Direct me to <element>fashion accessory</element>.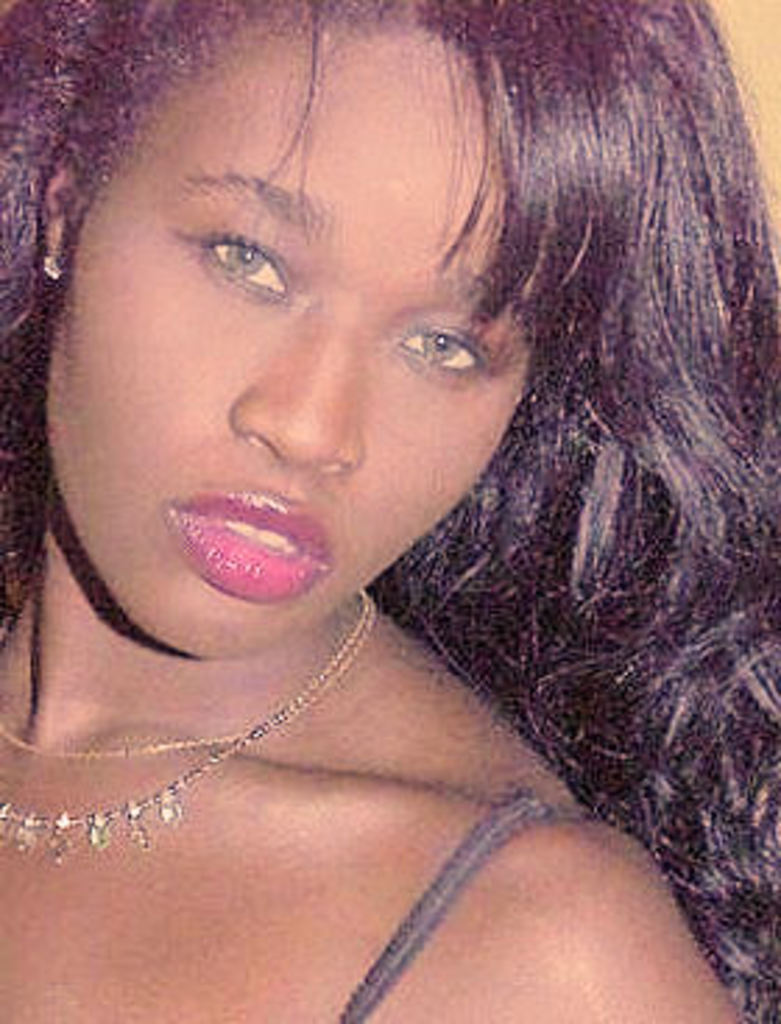
Direction: bbox=(0, 583, 382, 871).
